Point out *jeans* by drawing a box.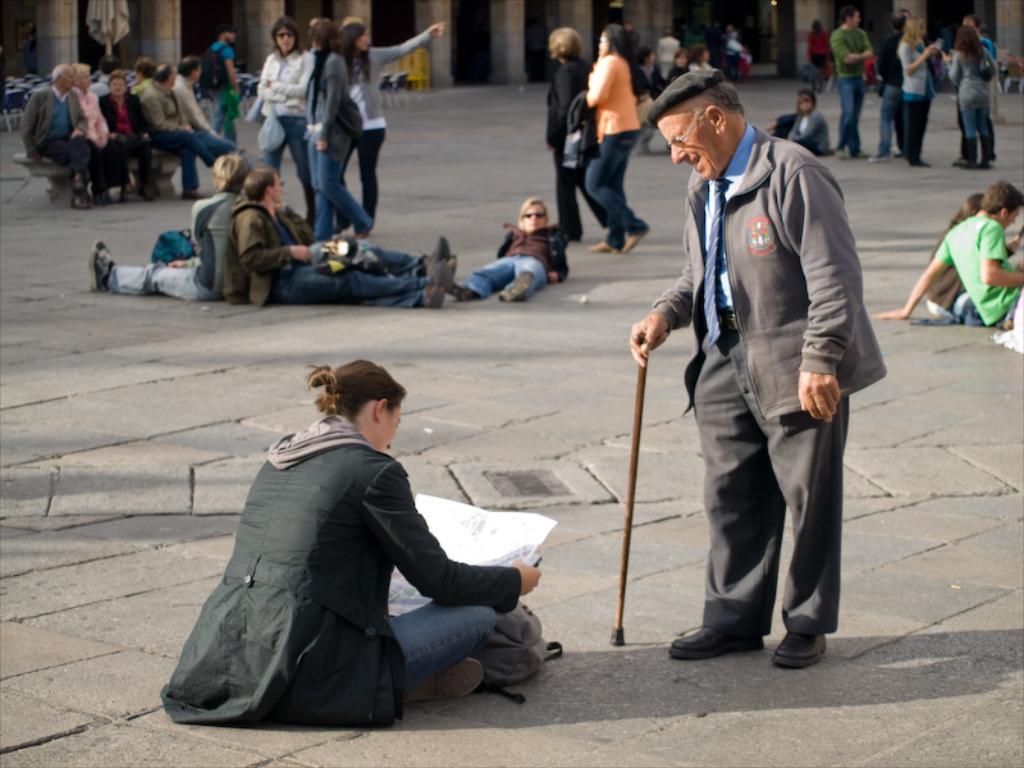
[x1=571, y1=124, x2=652, y2=228].
